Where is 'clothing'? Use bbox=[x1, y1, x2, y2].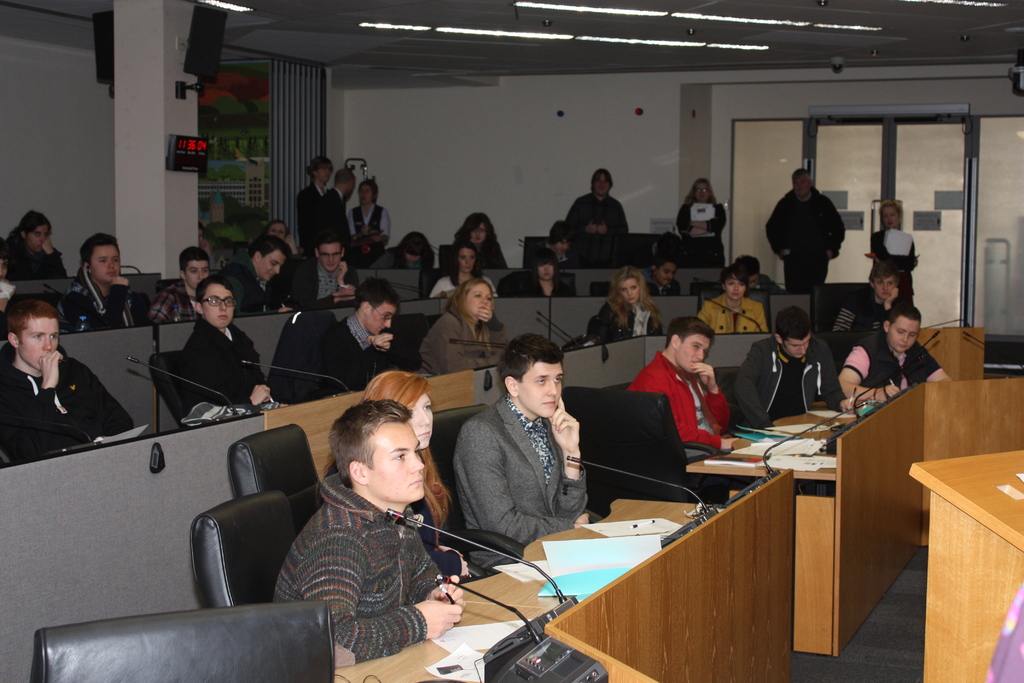
bbox=[748, 339, 846, 420].
